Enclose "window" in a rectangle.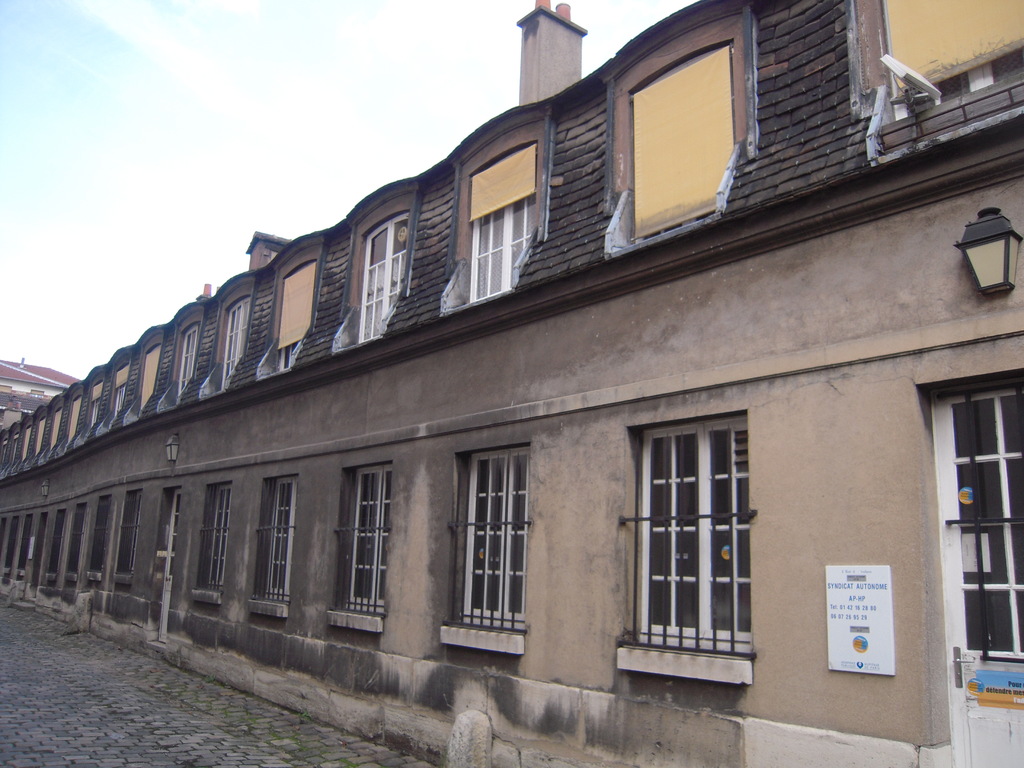
box(157, 298, 205, 412).
